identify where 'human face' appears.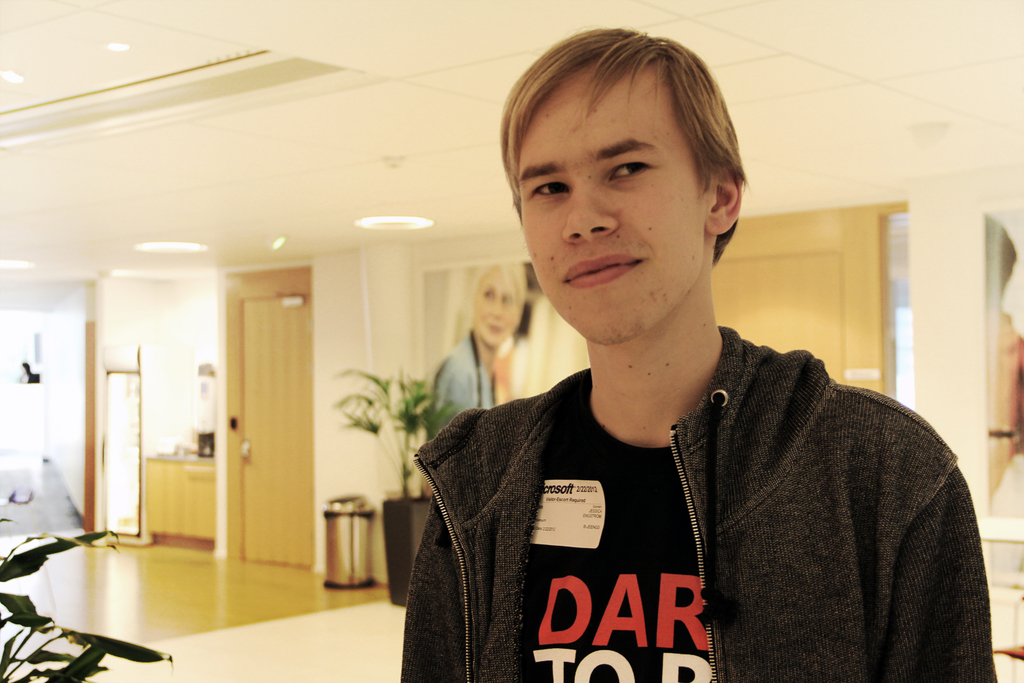
Appears at (524,72,713,343).
